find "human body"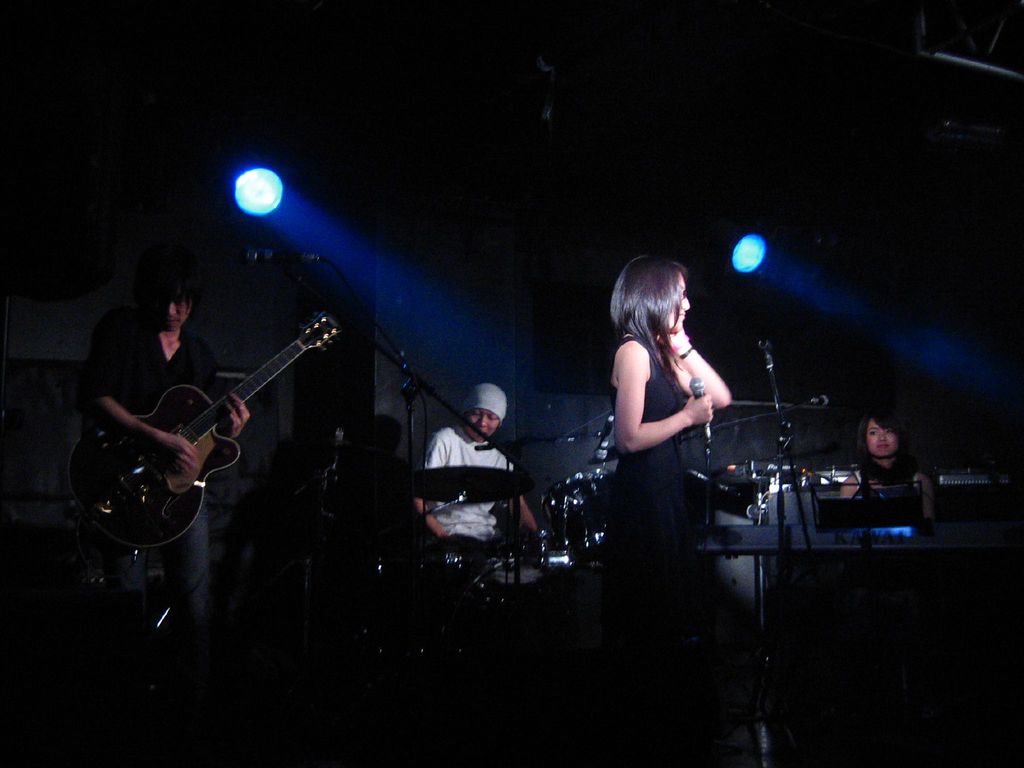
bbox=[593, 241, 734, 552]
